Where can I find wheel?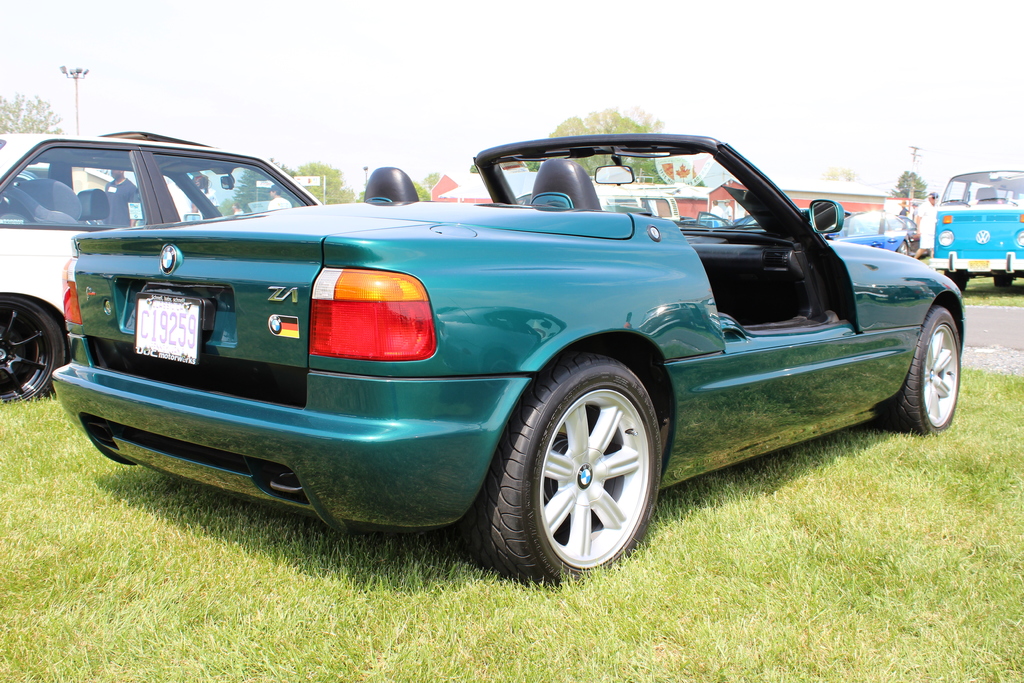
You can find it at <region>878, 306, 958, 434</region>.
